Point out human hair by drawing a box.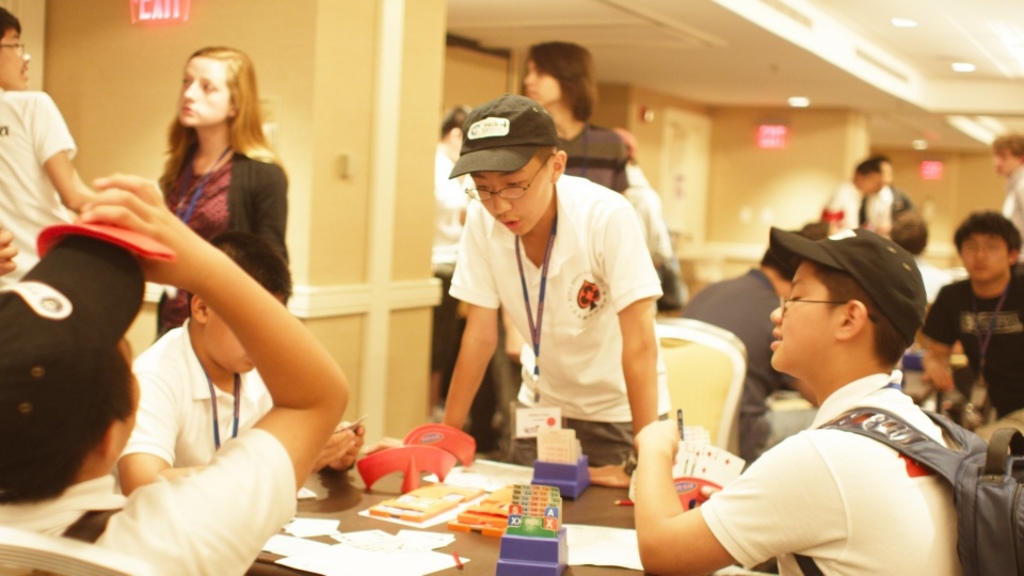
156/44/257/185.
